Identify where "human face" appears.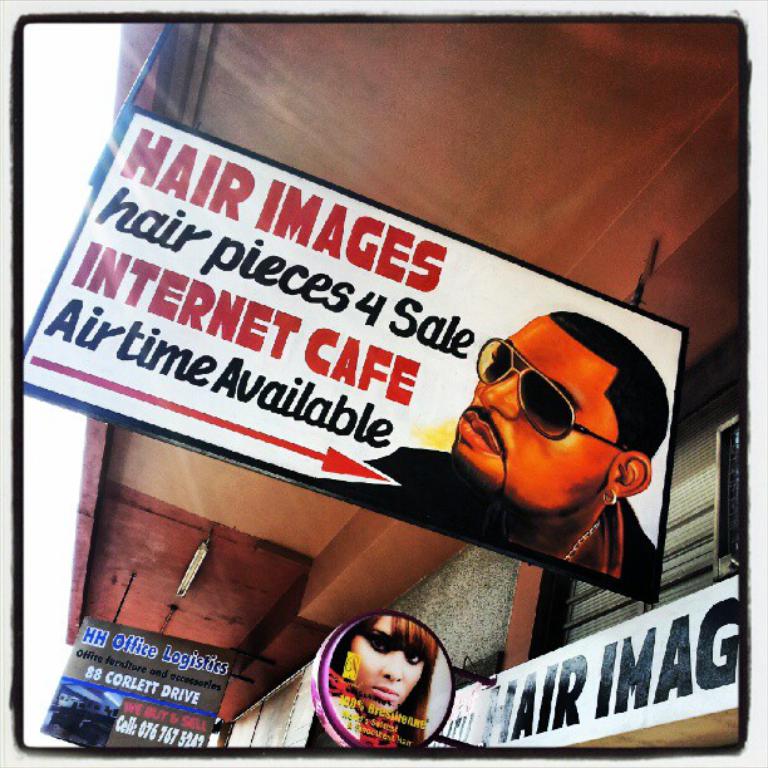
Appears at <region>454, 312, 606, 520</region>.
